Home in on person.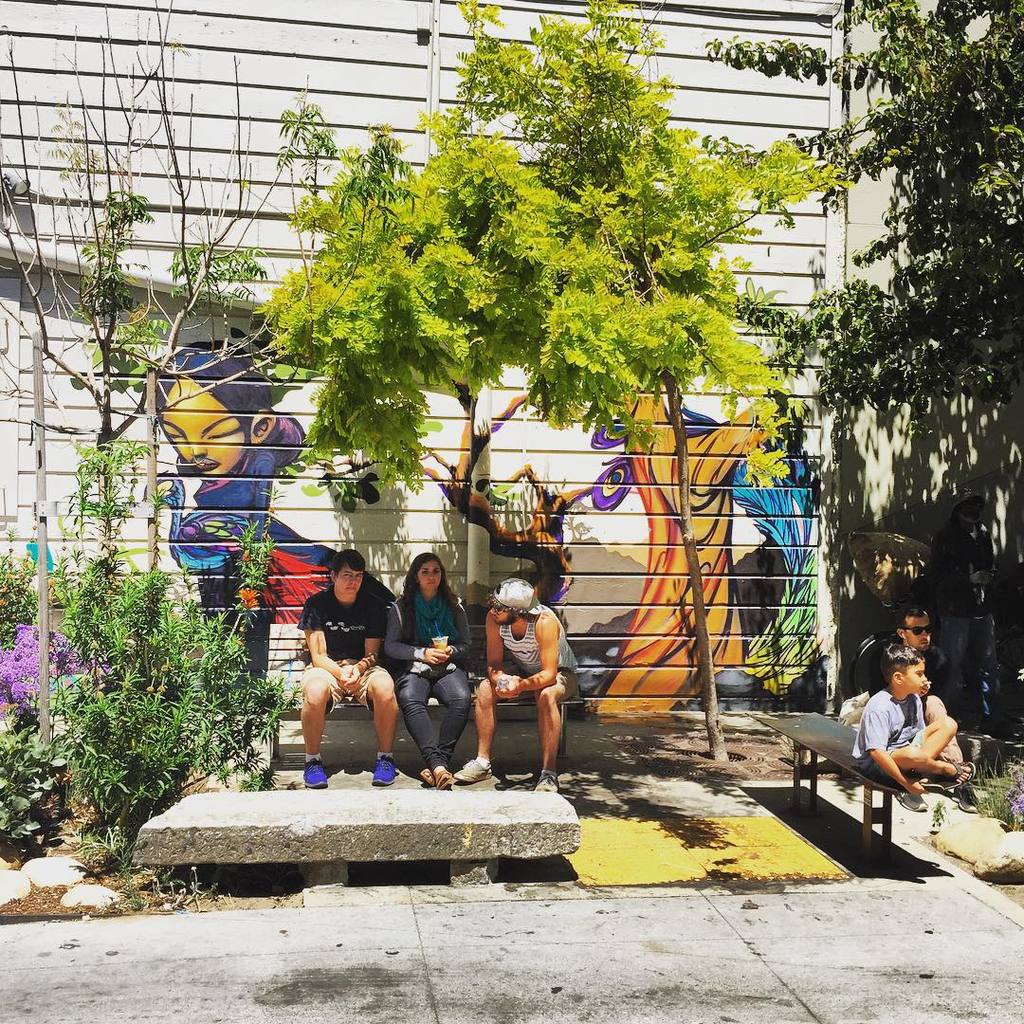
Homed in at left=852, top=643, right=973, bottom=791.
